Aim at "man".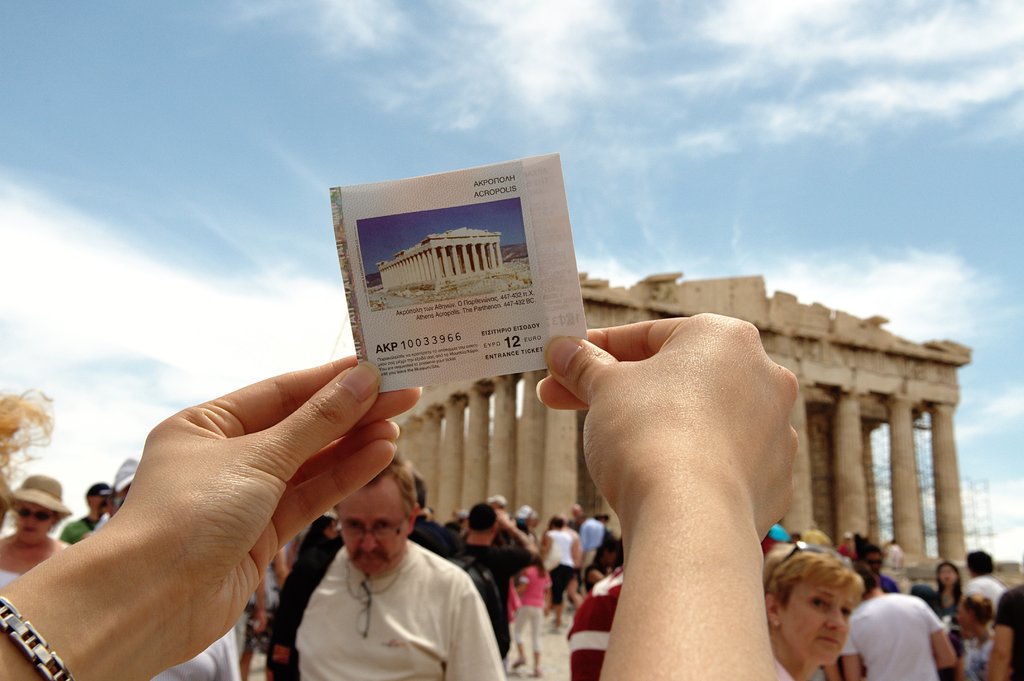
Aimed at <box>458,499,521,626</box>.
